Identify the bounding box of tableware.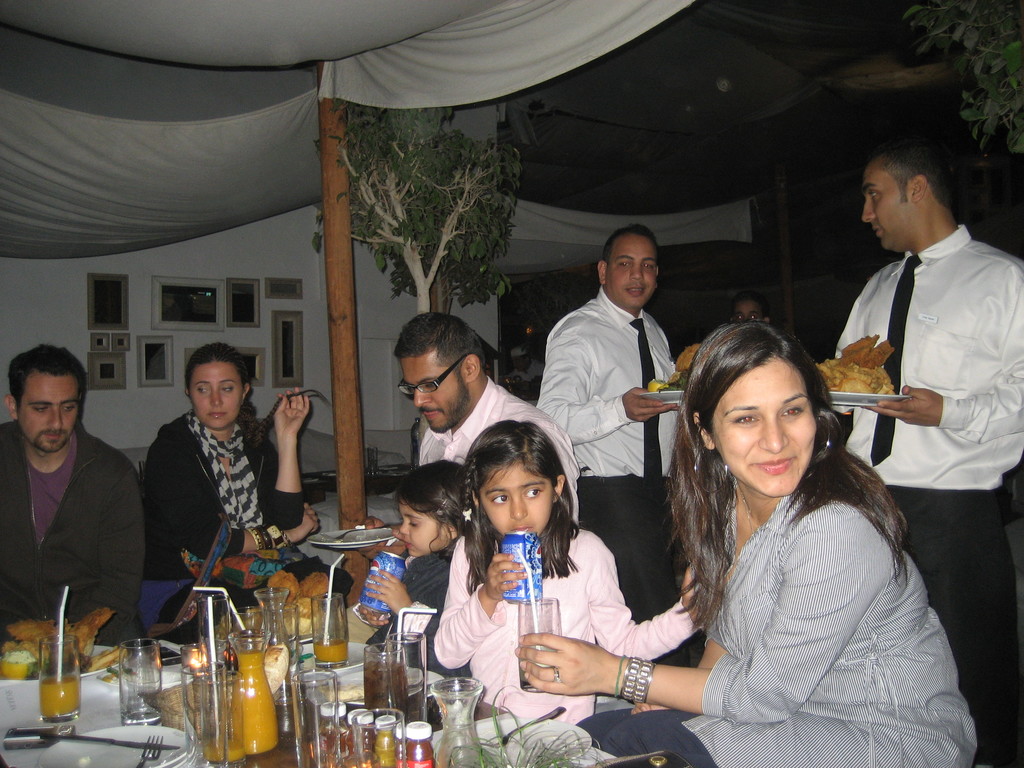
221,607,273,649.
